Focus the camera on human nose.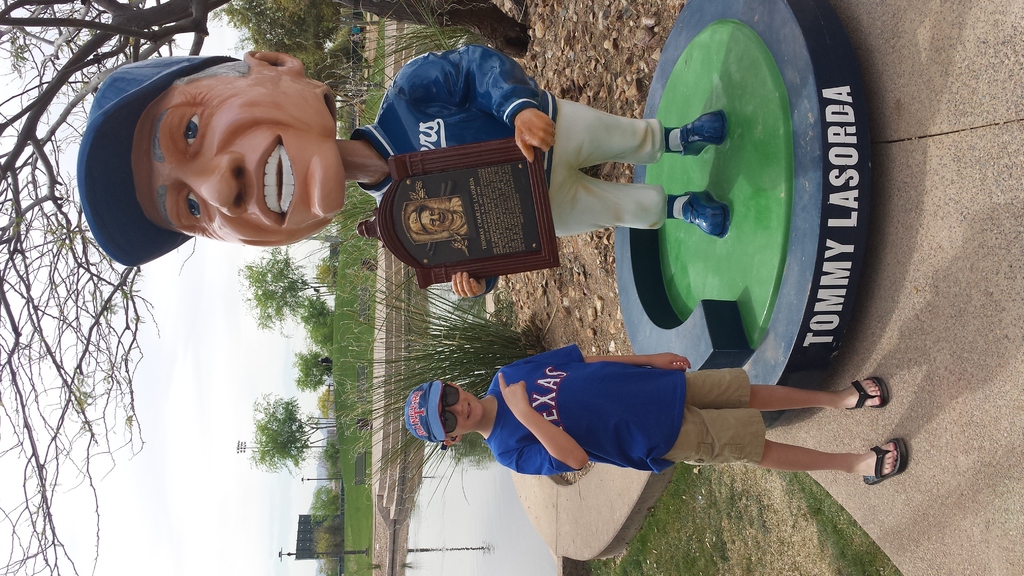
Focus region: select_region(431, 212, 441, 221).
